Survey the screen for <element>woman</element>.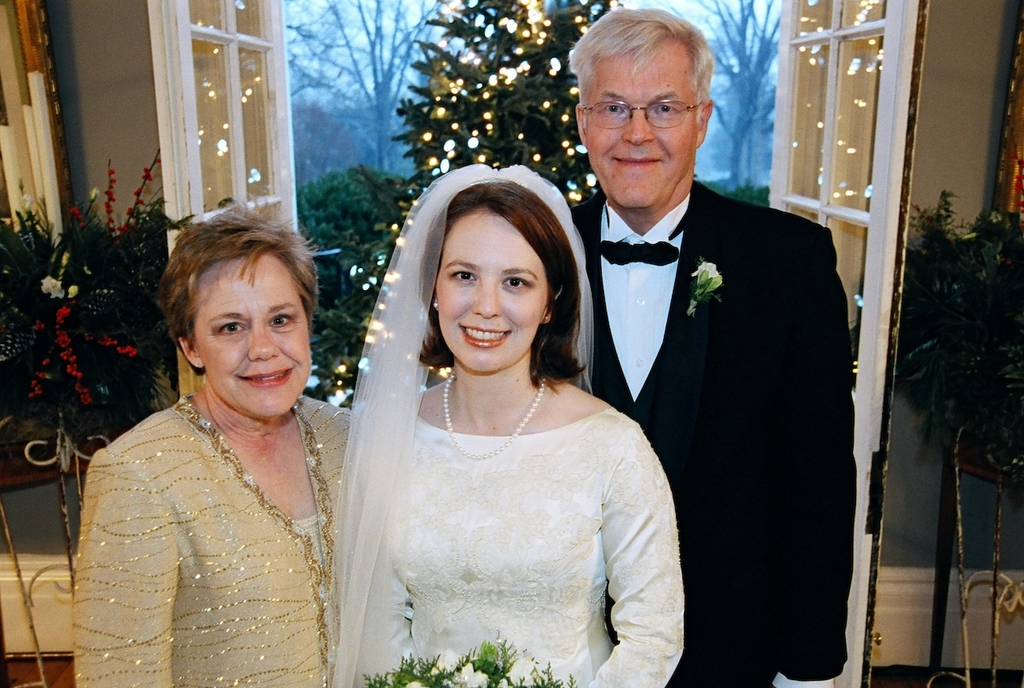
Survey found: locate(72, 190, 351, 687).
